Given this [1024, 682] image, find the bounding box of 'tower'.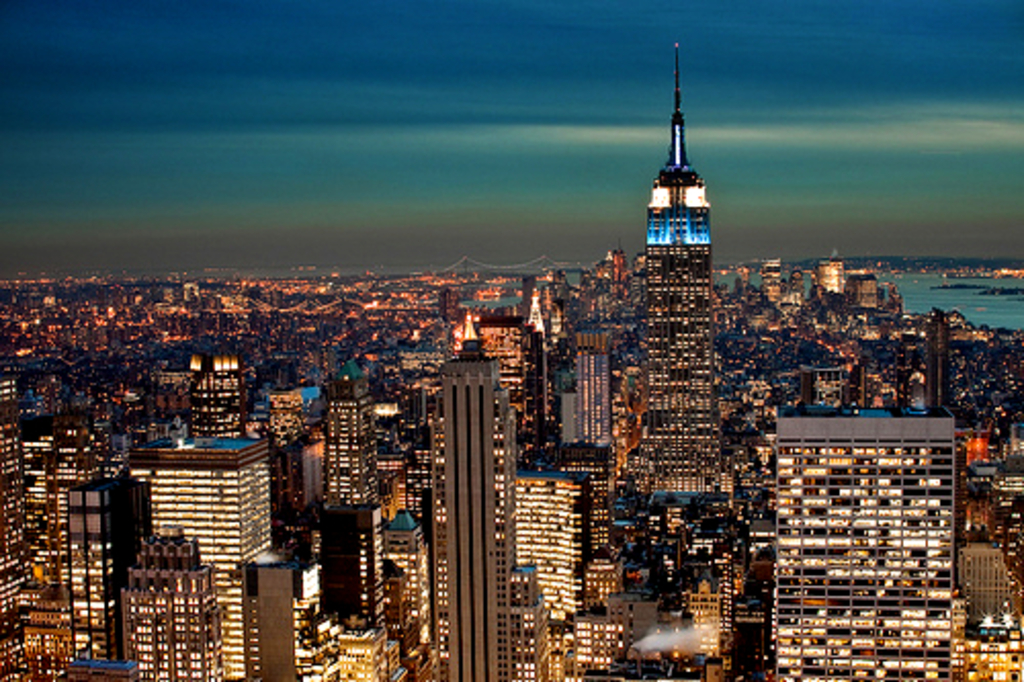
629,43,723,498.
